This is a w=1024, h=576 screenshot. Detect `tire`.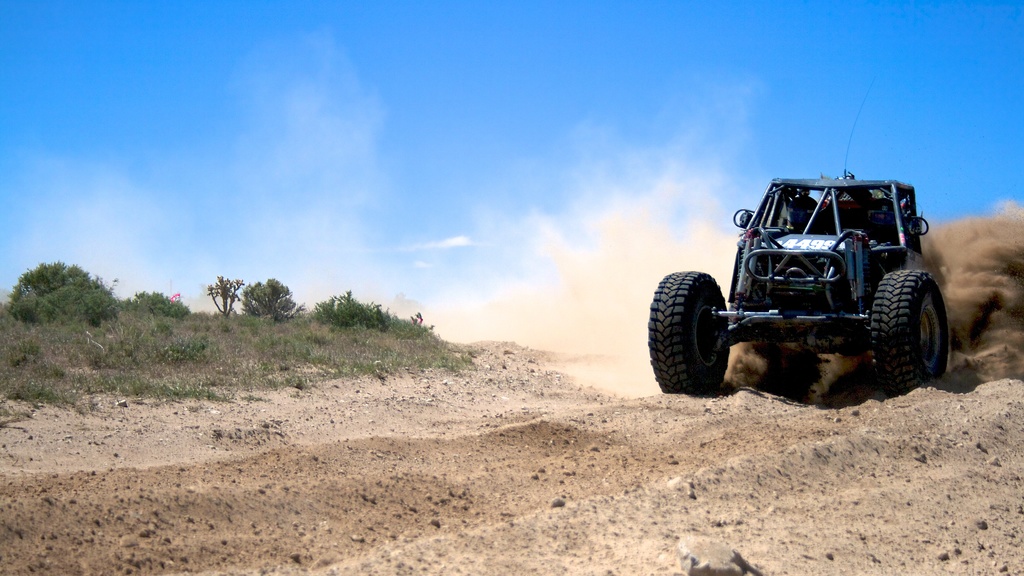
[650,271,730,394].
